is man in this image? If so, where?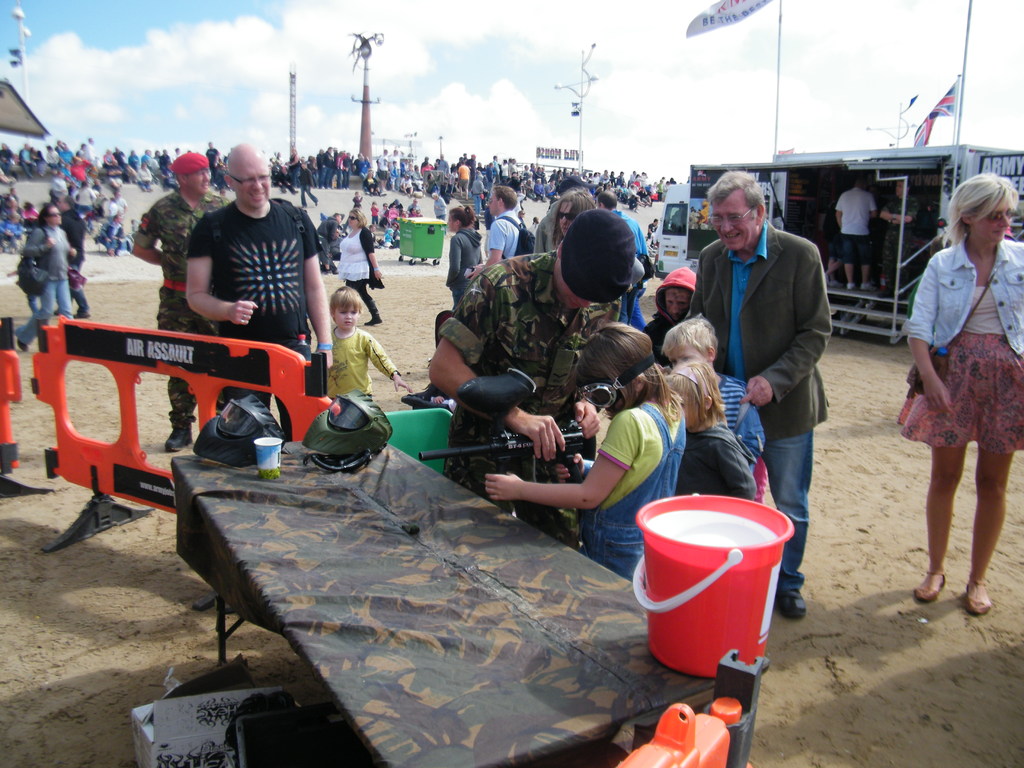
Yes, at rect(600, 188, 652, 331).
